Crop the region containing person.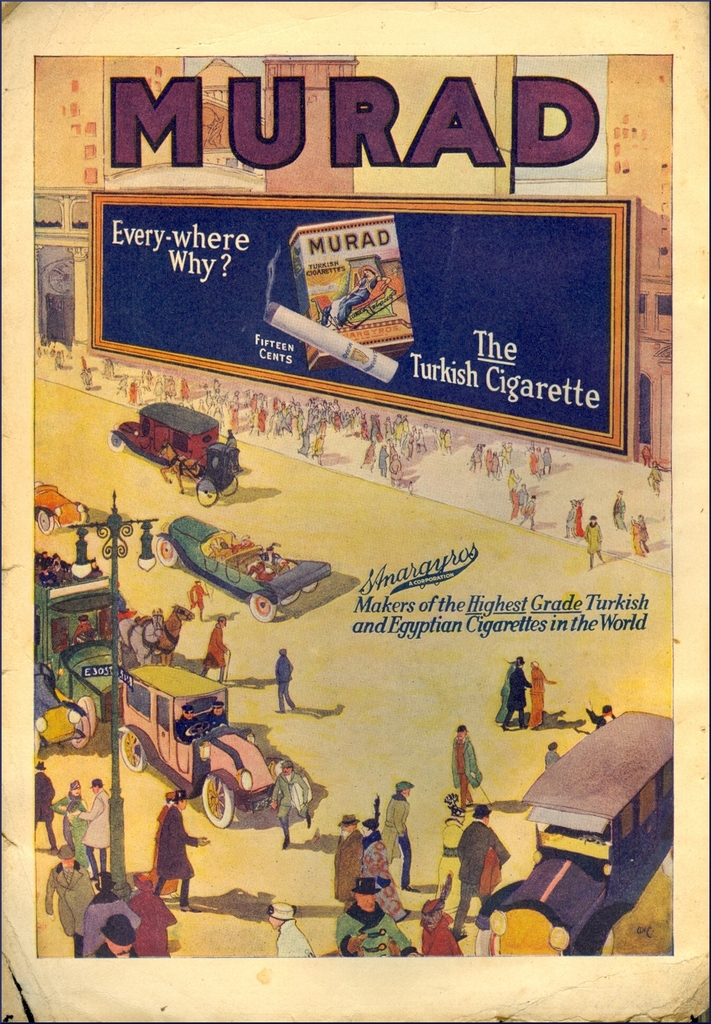
Crop region: region(264, 908, 316, 960).
